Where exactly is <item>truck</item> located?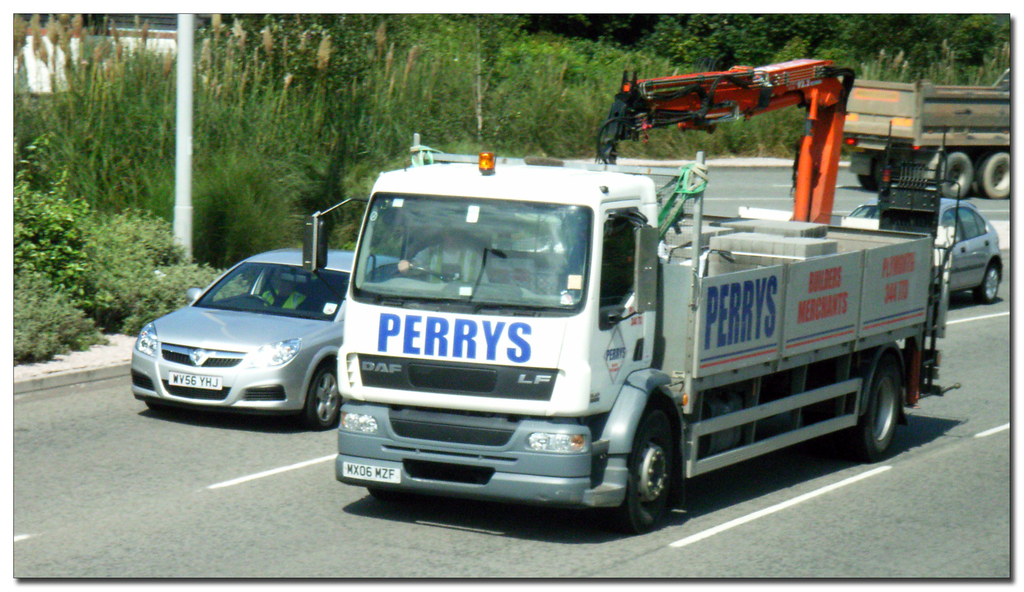
Its bounding box is 315 151 929 517.
